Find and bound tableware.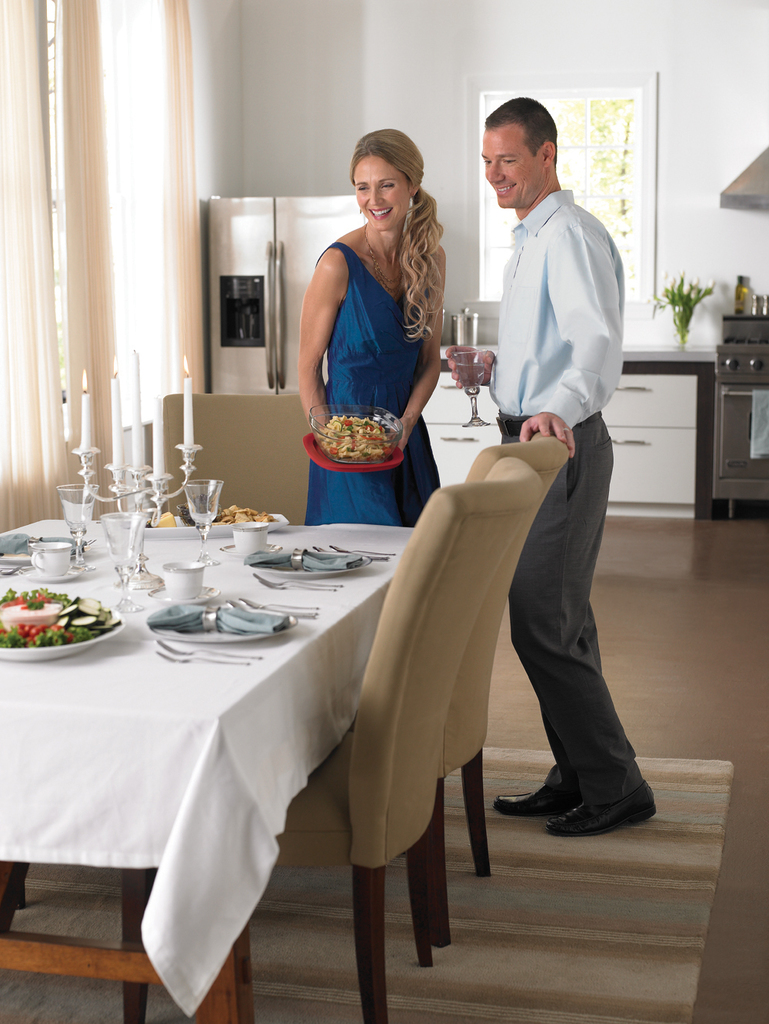
Bound: box(145, 584, 218, 603).
